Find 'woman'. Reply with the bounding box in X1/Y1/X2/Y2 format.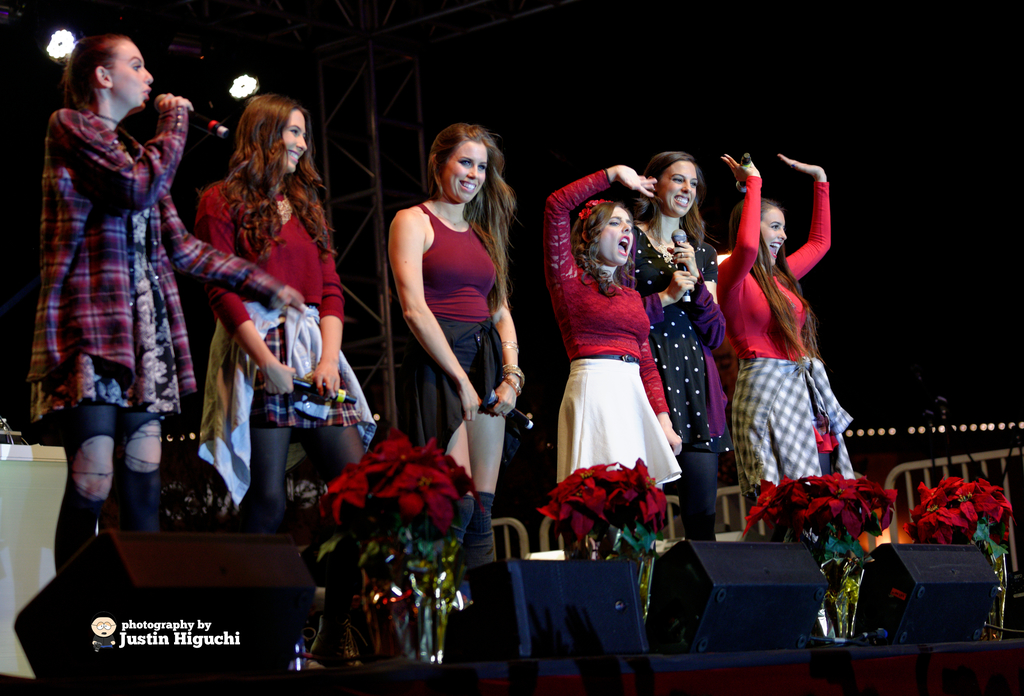
387/121/524/582.
